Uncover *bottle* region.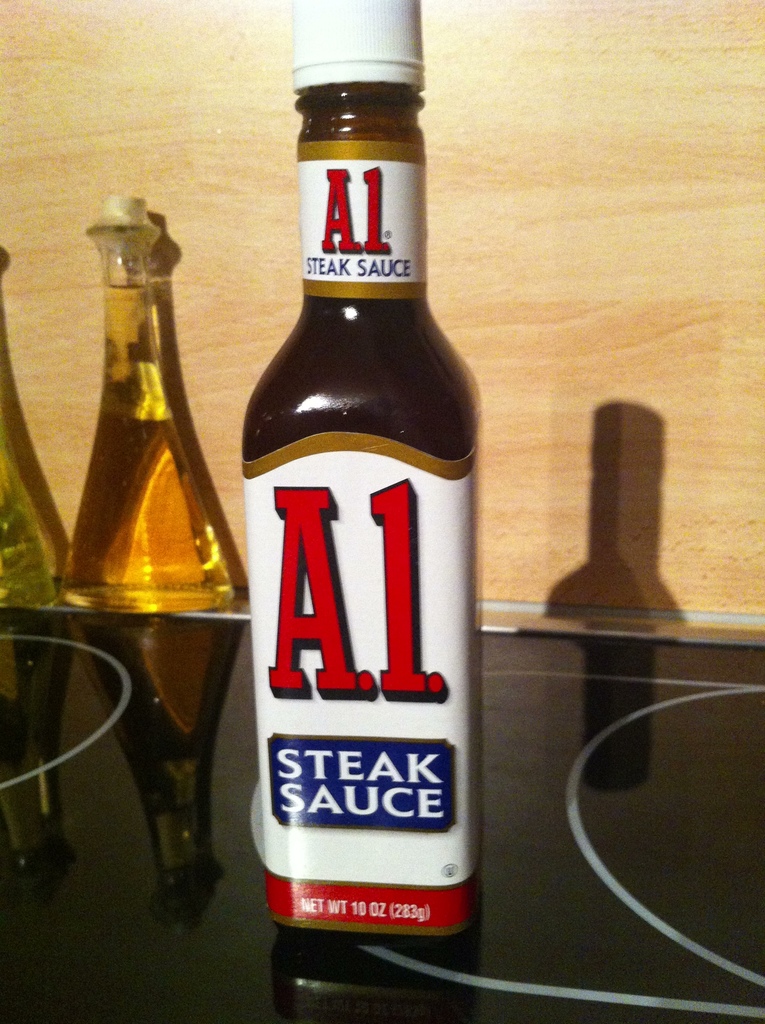
Uncovered: (239, 0, 492, 938).
